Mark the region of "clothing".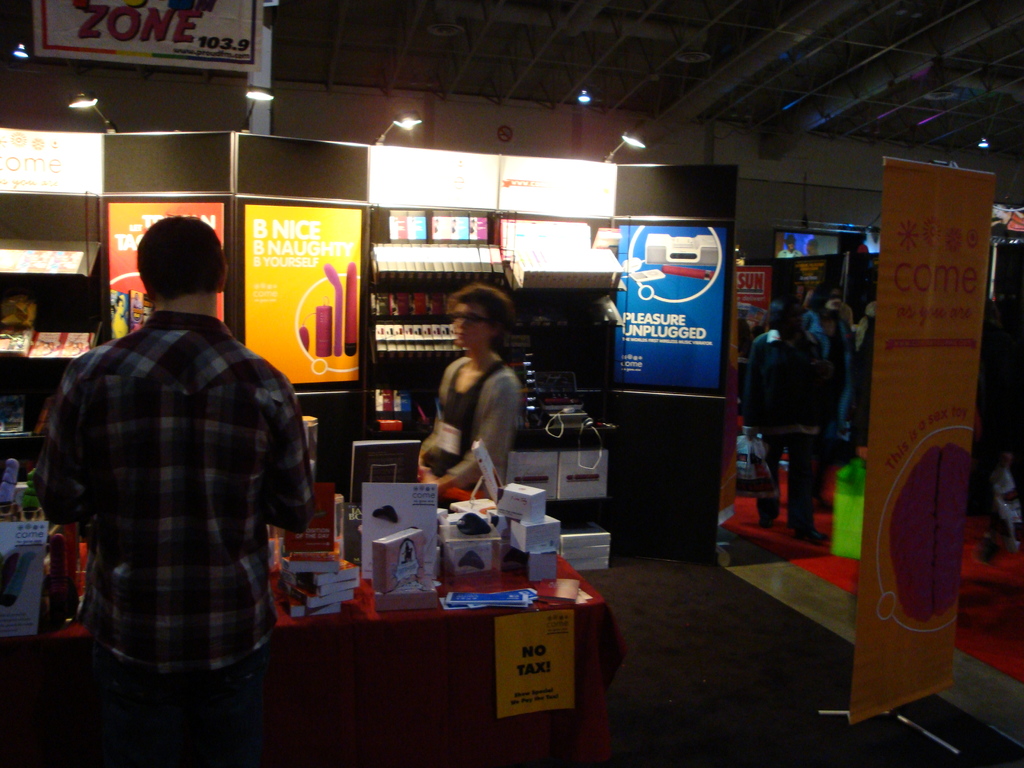
Region: [x1=743, y1=329, x2=837, y2=521].
